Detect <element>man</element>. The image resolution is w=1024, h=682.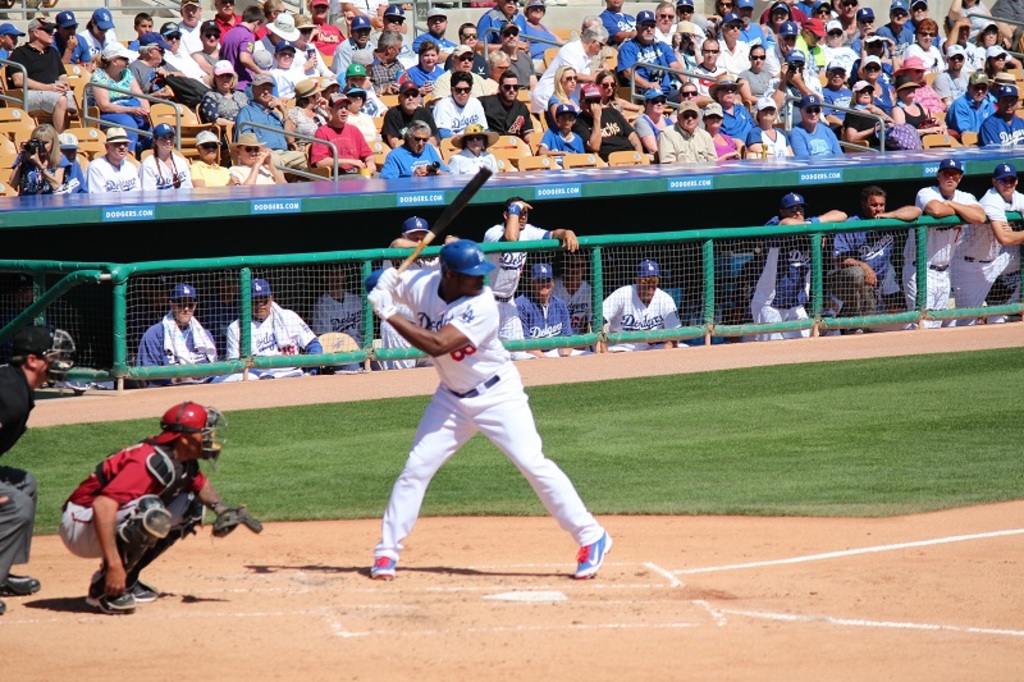
pyautogui.locateOnScreen(943, 70, 996, 138).
